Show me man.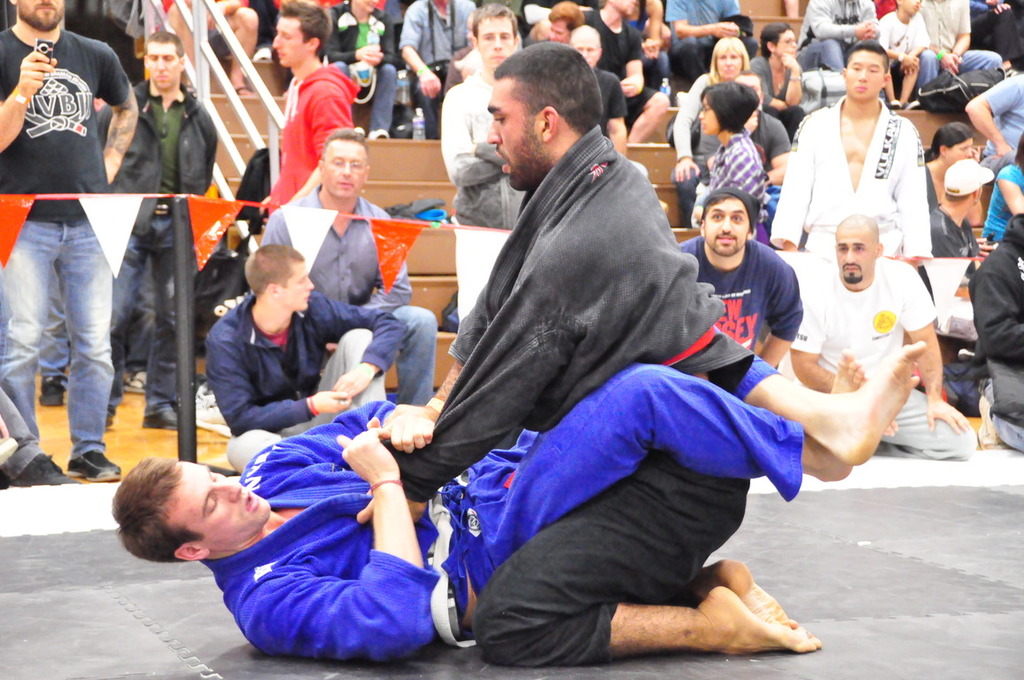
man is here: detection(580, 23, 629, 154).
